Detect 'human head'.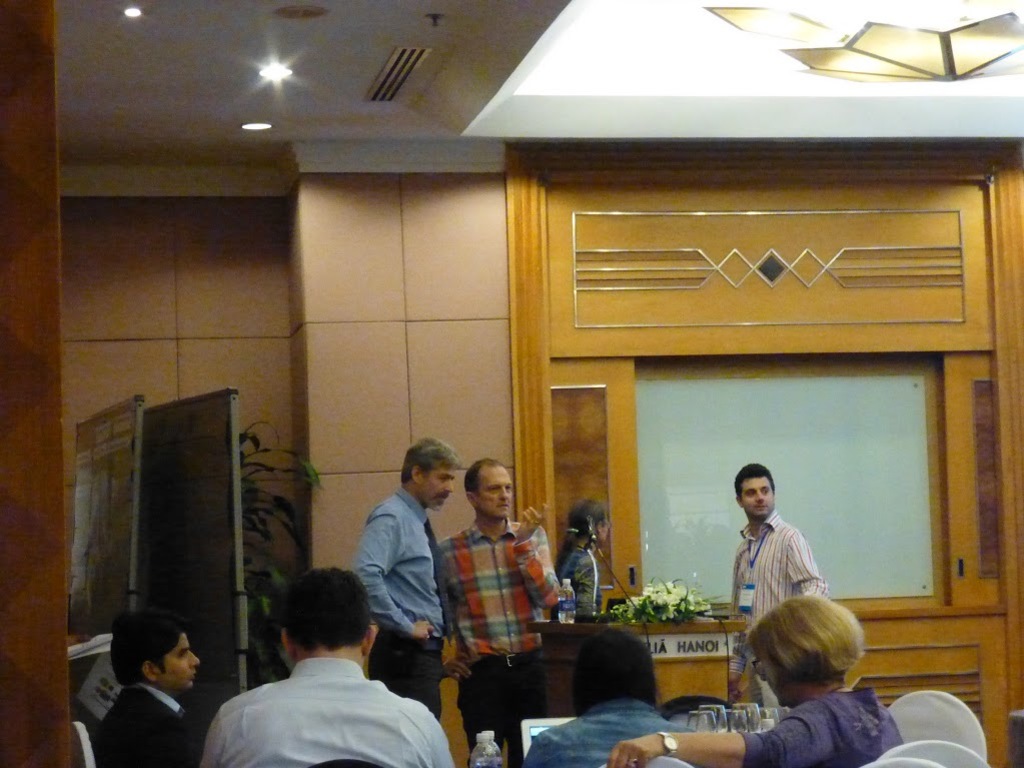
Detected at l=746, t=592, r=860, b=709.
